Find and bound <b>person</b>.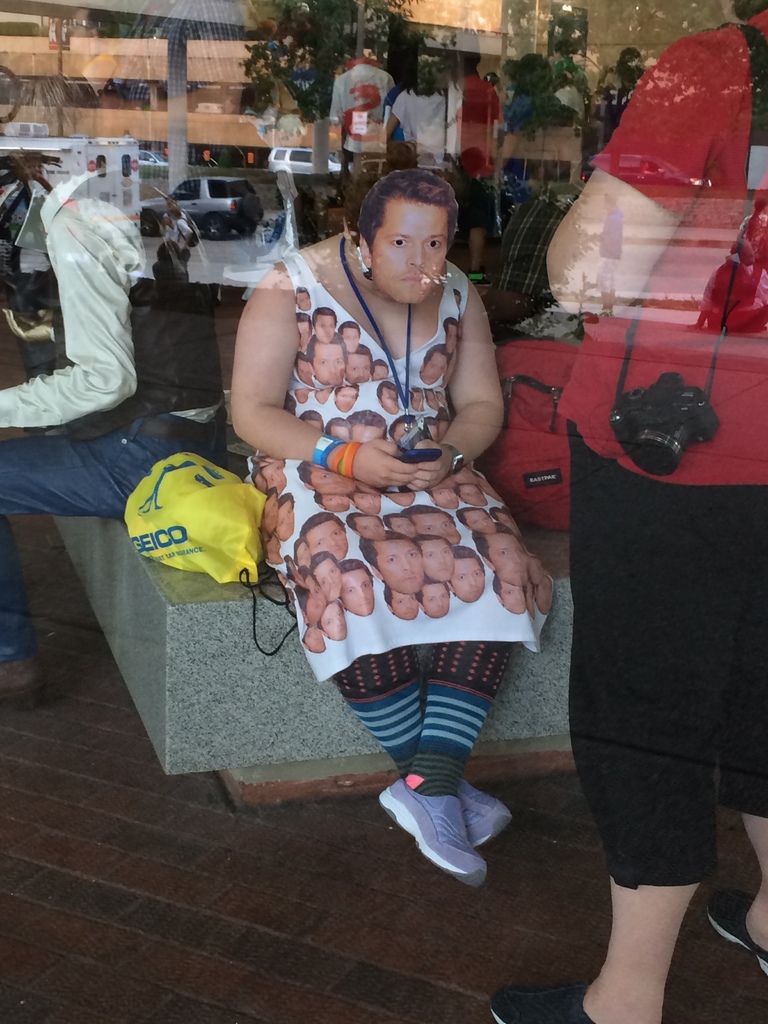
Bound: (x1=372, y1=356, x2=387, y2=381).
